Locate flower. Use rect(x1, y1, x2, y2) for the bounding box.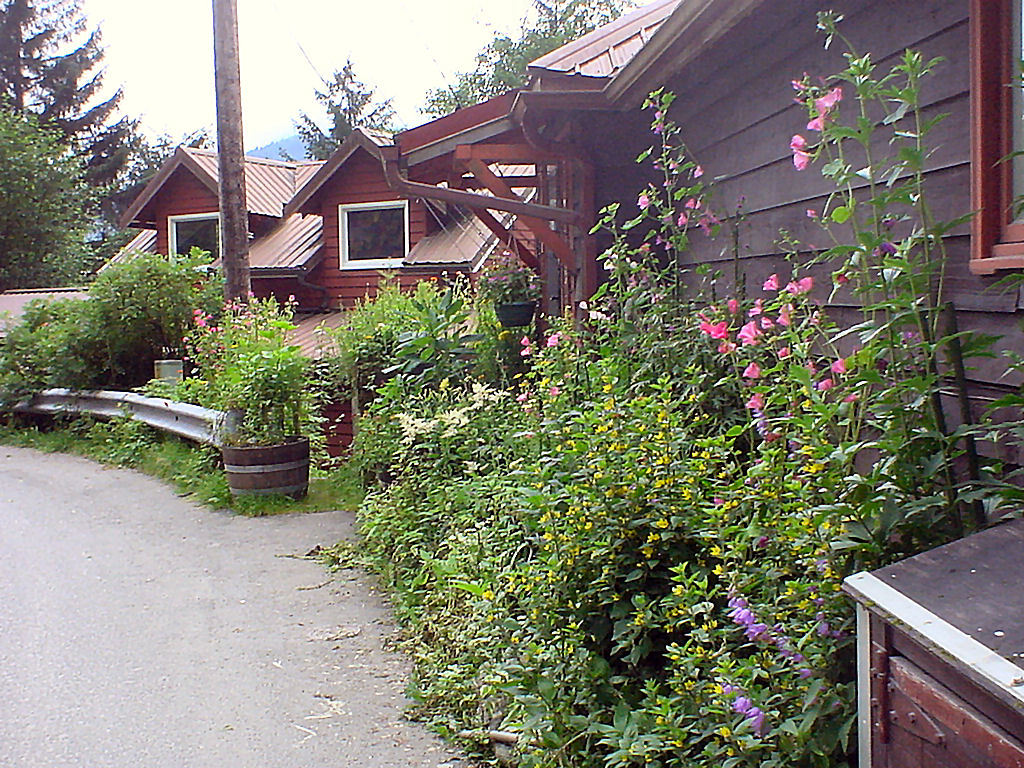
rect(886, 214, 901, 233).
